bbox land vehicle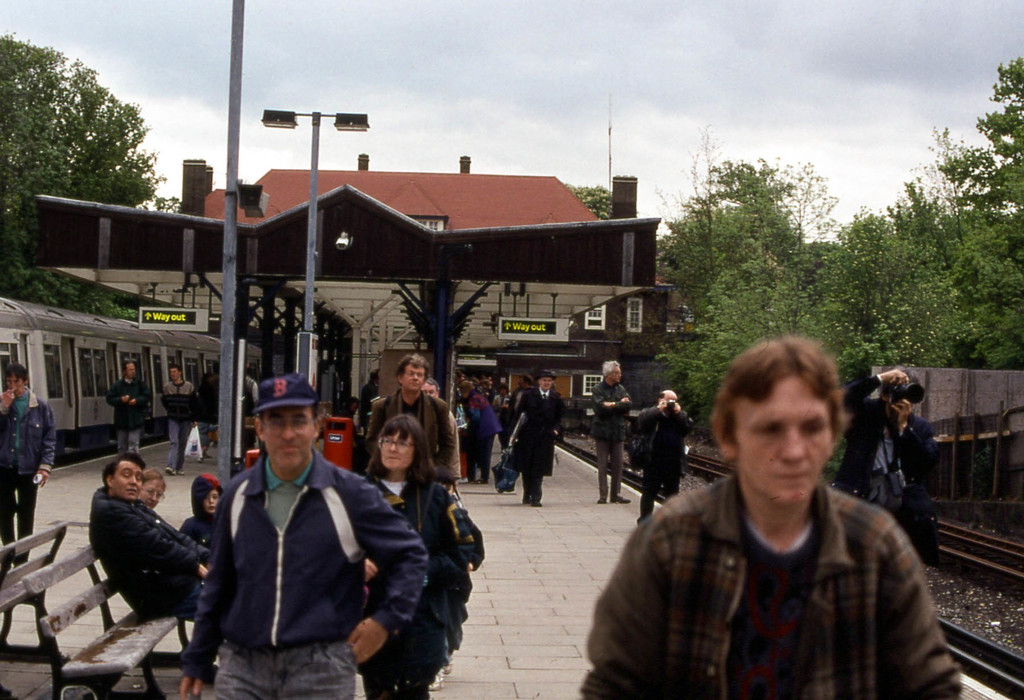
bbox=[3, 305, 198, 462]
